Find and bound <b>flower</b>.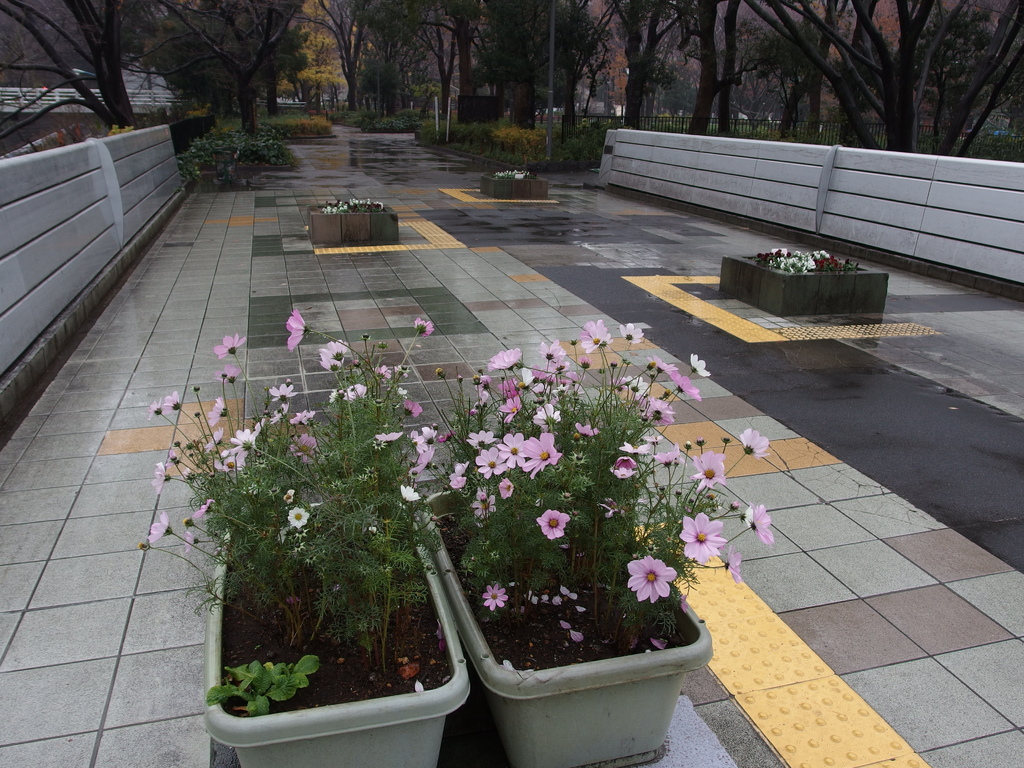
Bound: 644:427:660:443.
